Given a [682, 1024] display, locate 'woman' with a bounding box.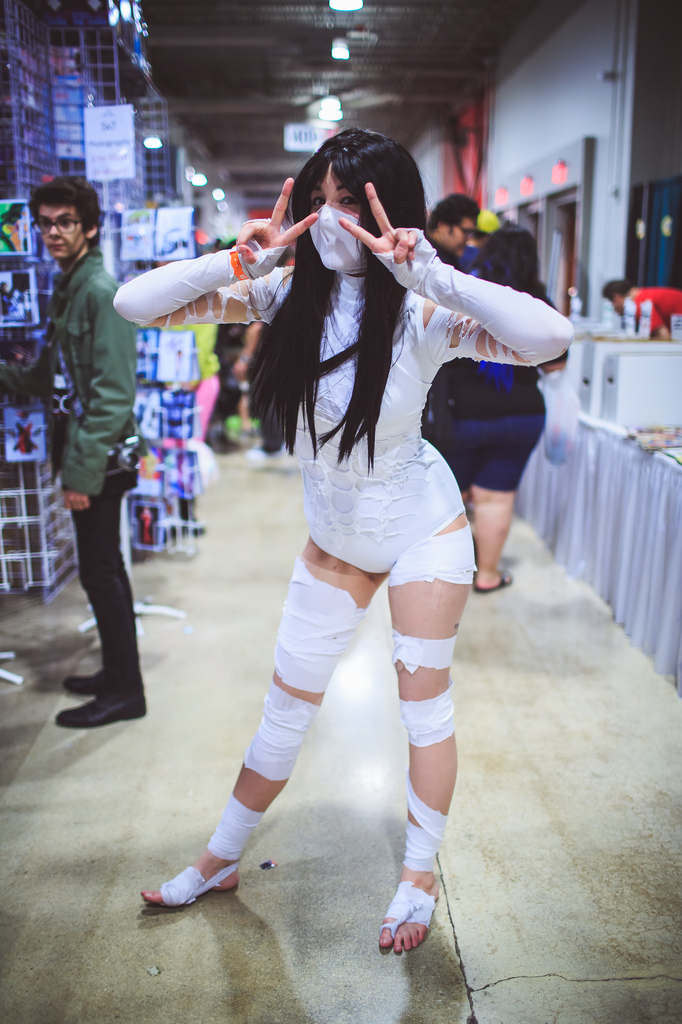
Located: select_region(168, 125, 543, 948).
